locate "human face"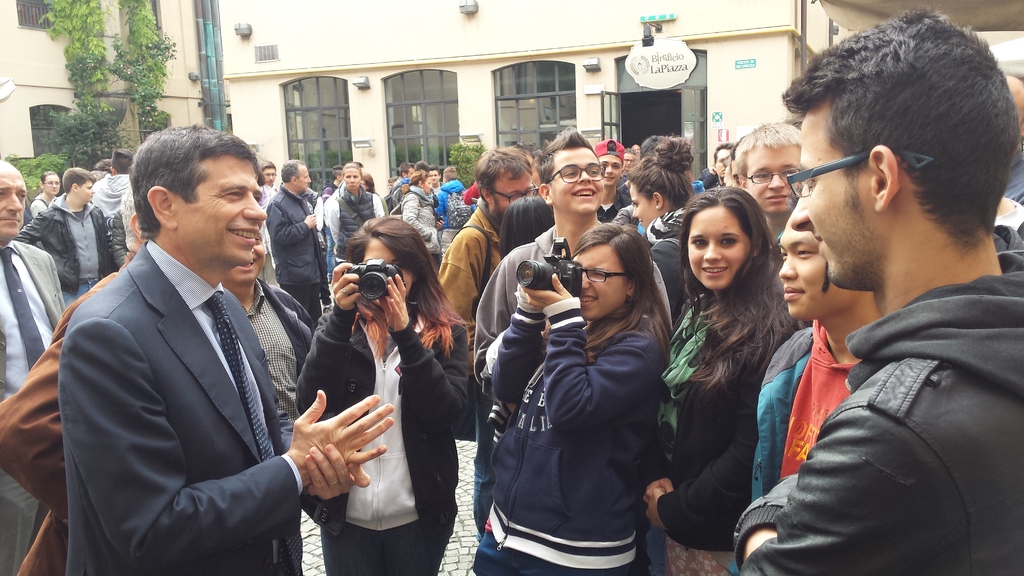
178:154:268:266
